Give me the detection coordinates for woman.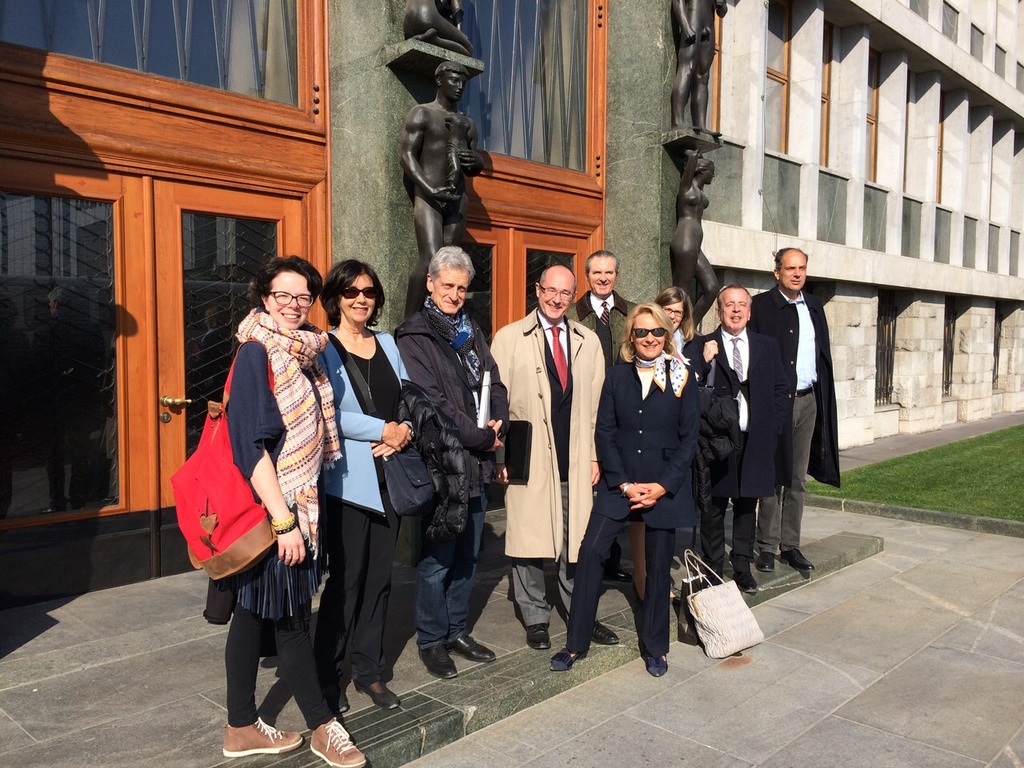
Rect(184, 238, 336, 741).
